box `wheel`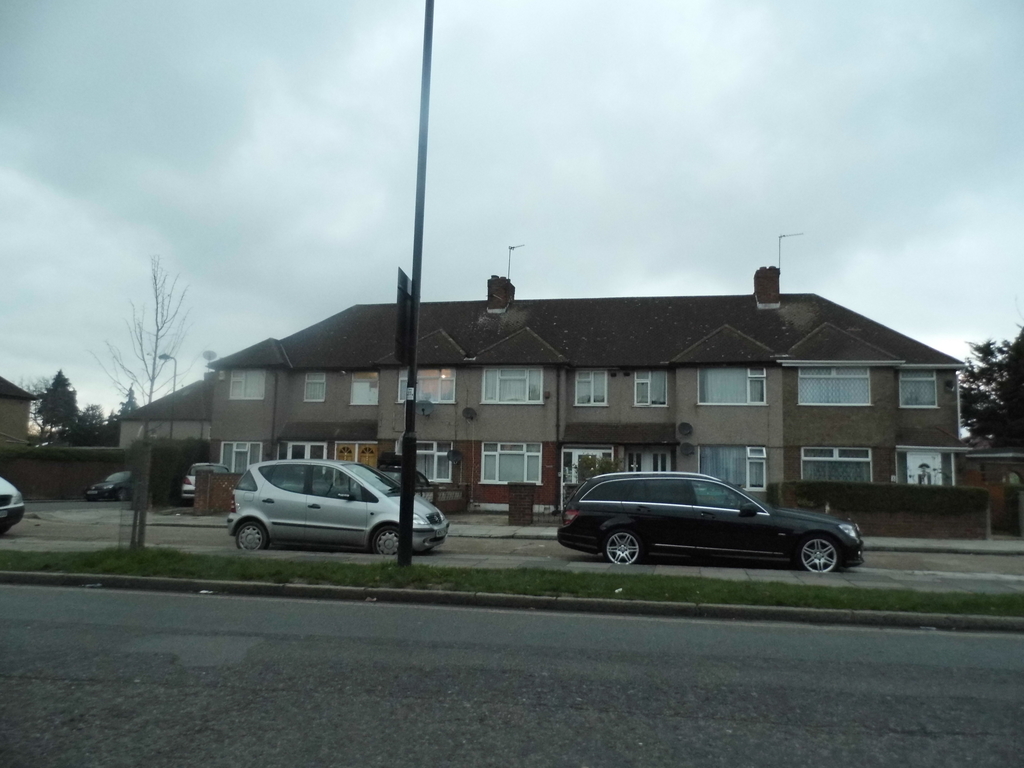
[x1=120, y1=484, x2=128, y2=499]
